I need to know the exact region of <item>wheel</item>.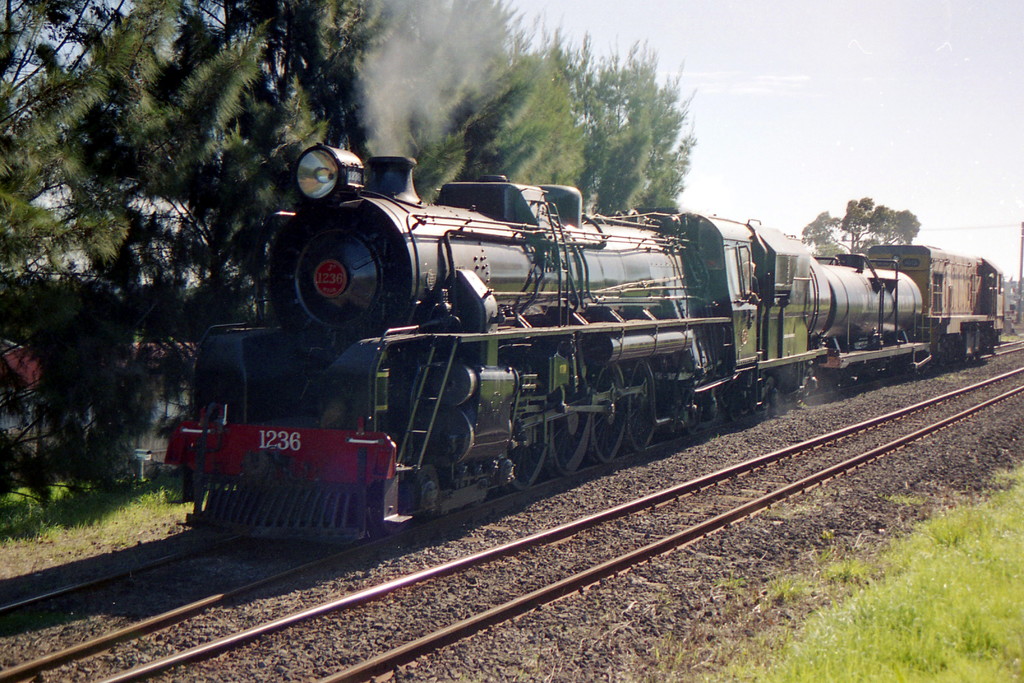
Region: 729/400/742/424.
